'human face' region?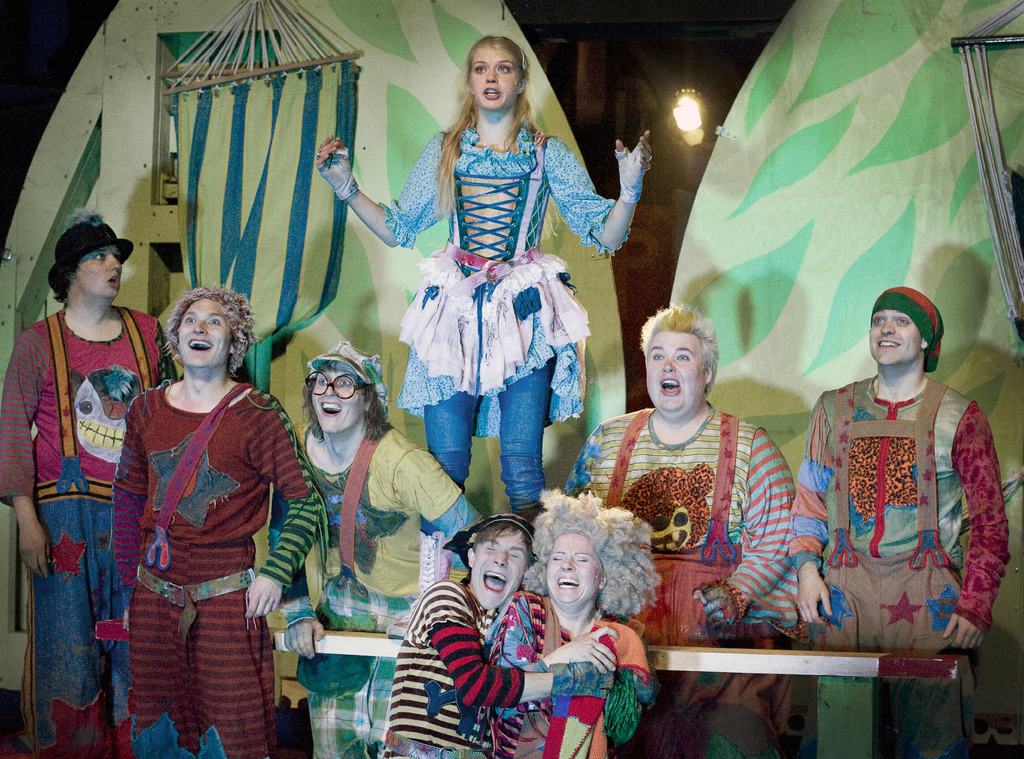
<bbox>311, 369, 369, 429</bbox>
